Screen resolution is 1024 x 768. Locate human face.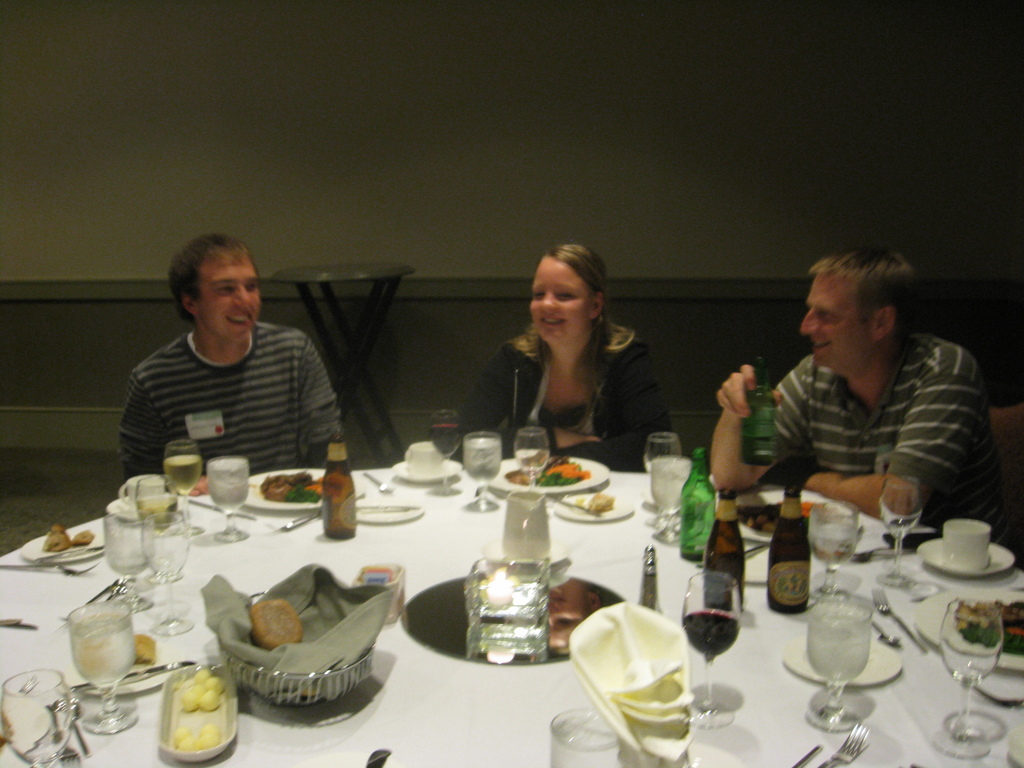
pyautogui.locateOnScreen(531, 260, 589, 346).
